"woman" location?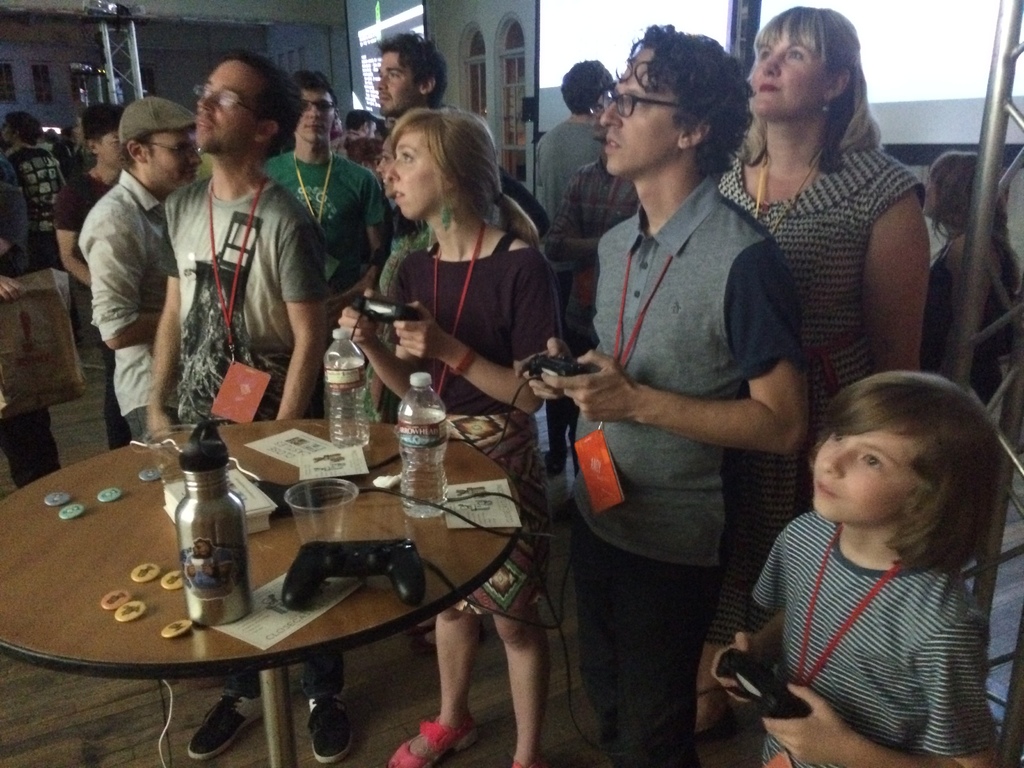
bbox=(915, 141, 1019, 413)
